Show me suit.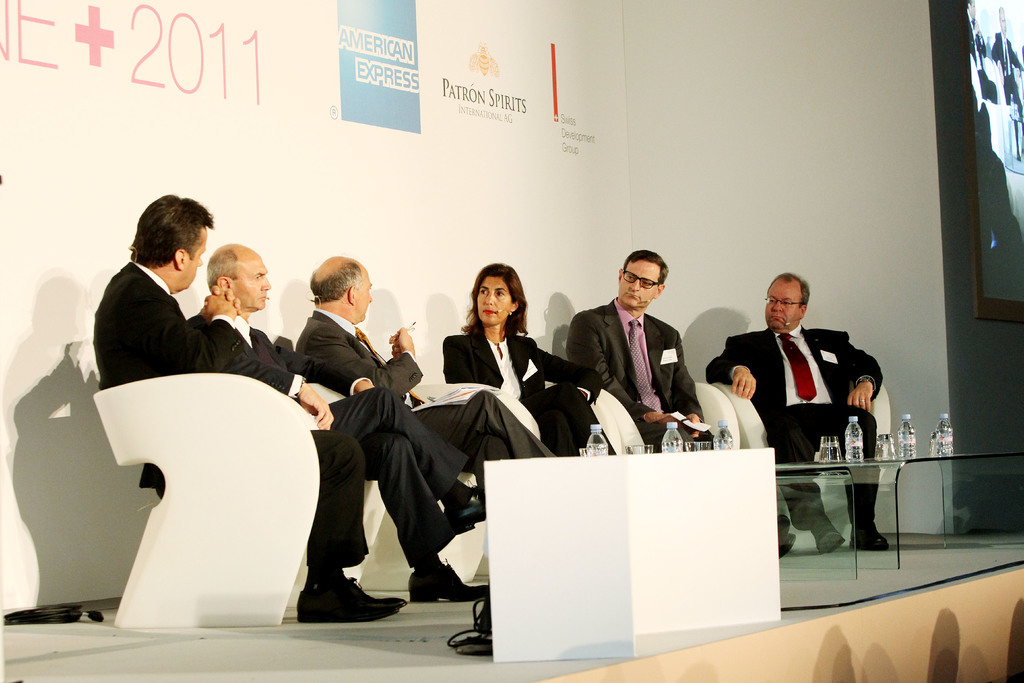
suit is here: [x1=568, y1=296, x2=715, y2=462].
